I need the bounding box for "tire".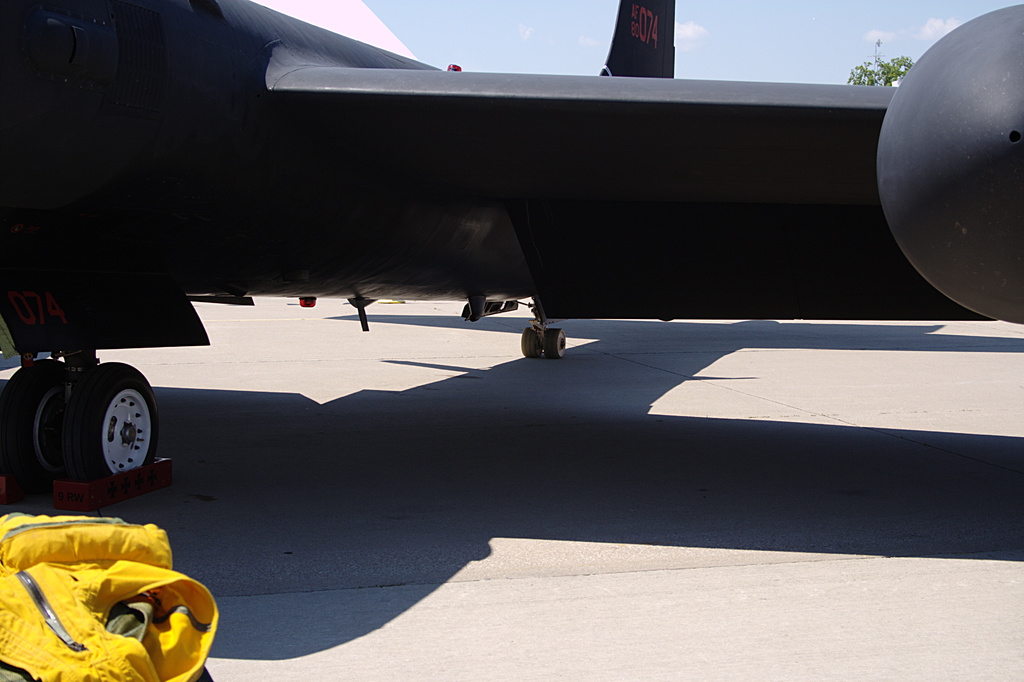
Here it is: rect(520, 327, 541, 359).
